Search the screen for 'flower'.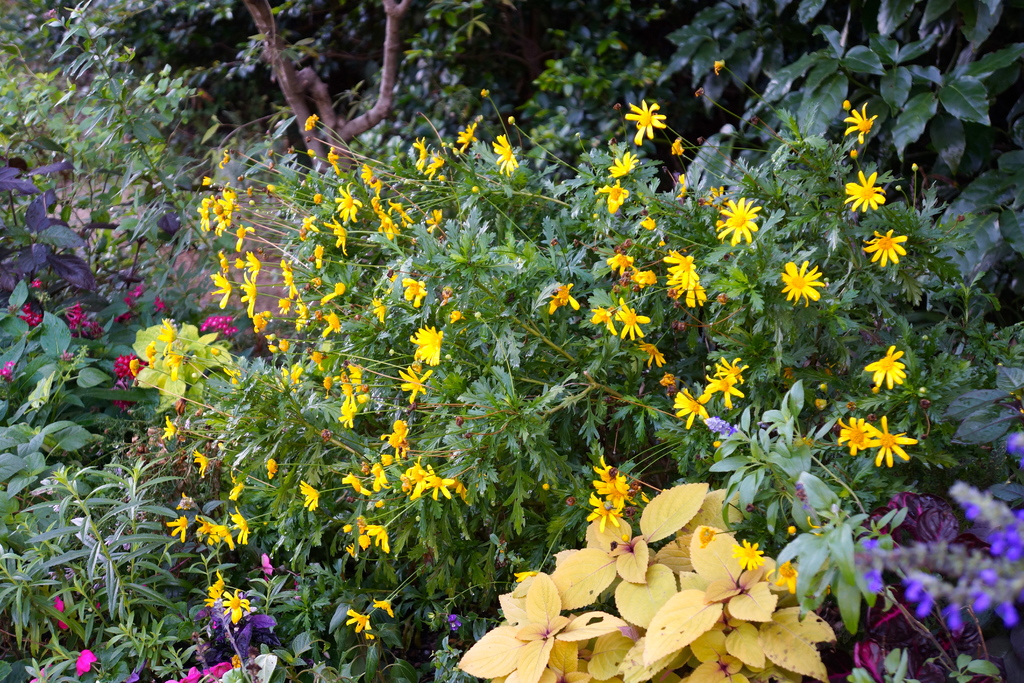
Found at (372, 593, 392, 616).
